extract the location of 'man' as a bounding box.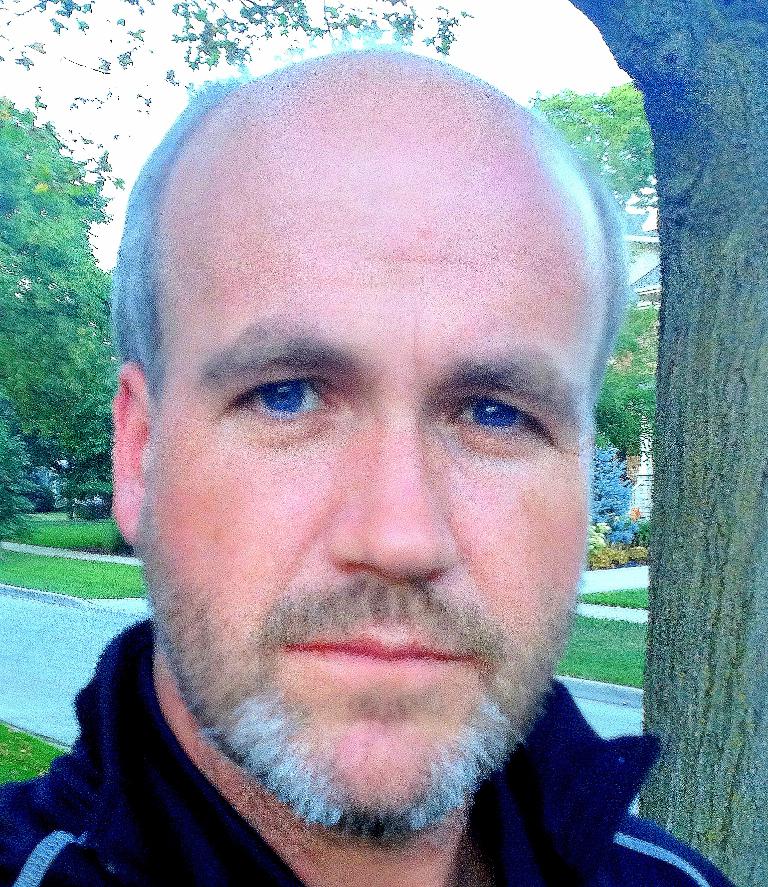
7:39:735:886.
